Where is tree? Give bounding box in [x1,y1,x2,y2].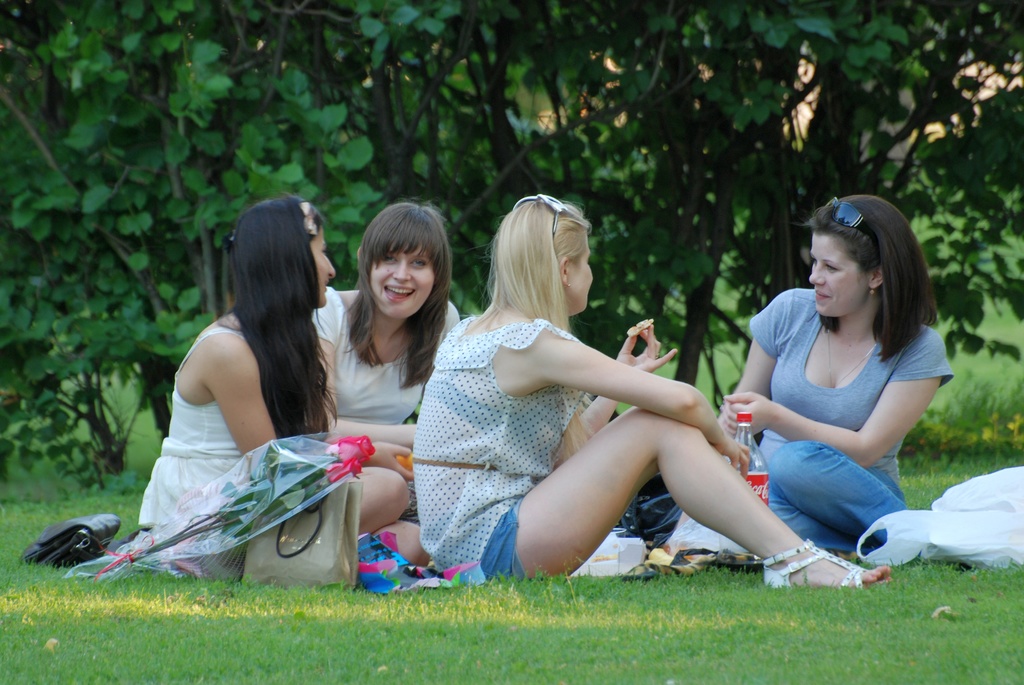
[403,0,797,386].
